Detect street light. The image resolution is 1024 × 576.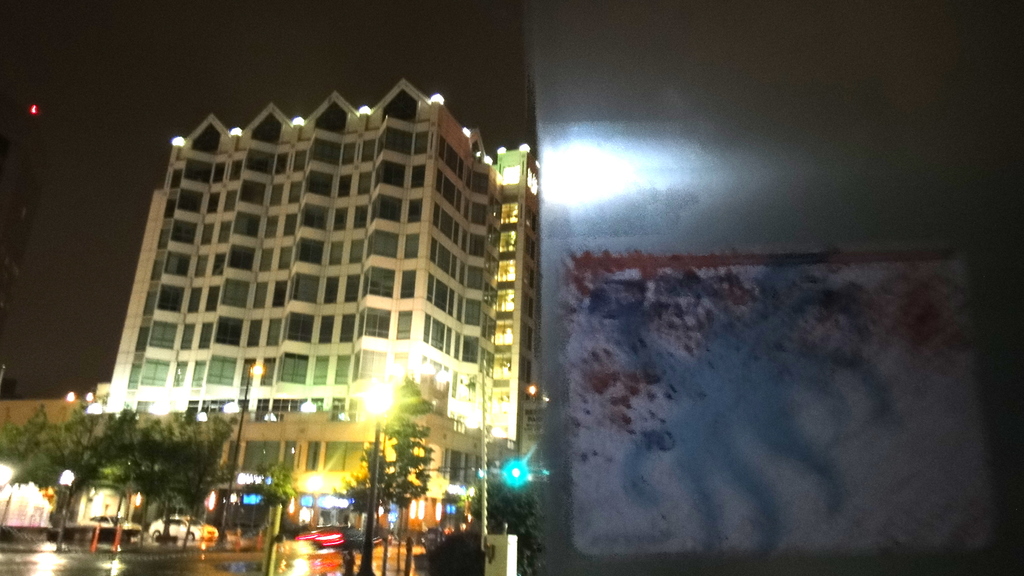
crop(340, 371, 409, 575).
